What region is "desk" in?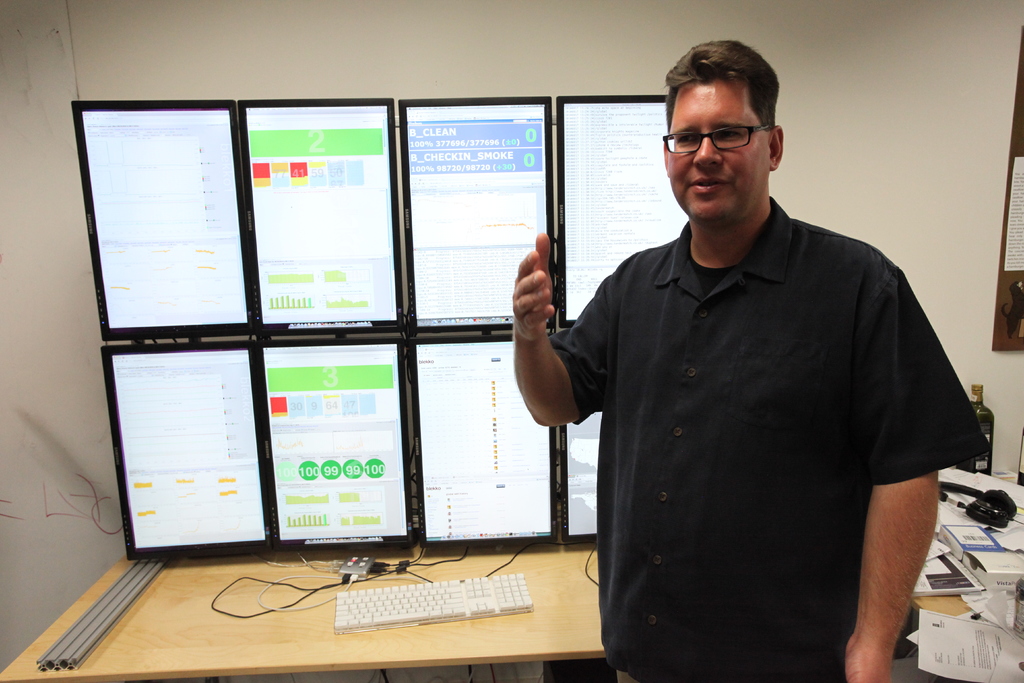
4/505/724/680.
